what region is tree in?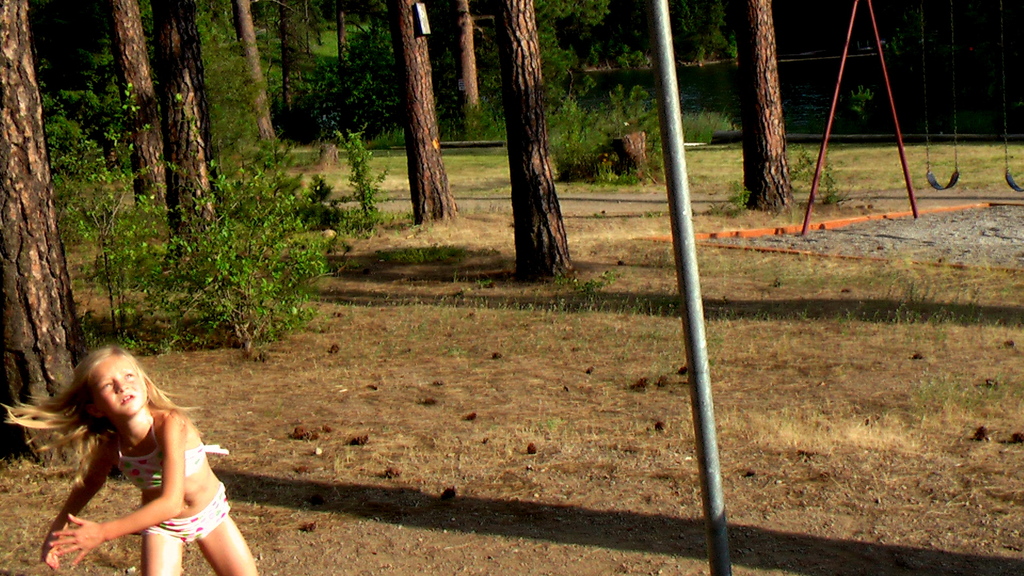
[380, 0, 455, 223].
